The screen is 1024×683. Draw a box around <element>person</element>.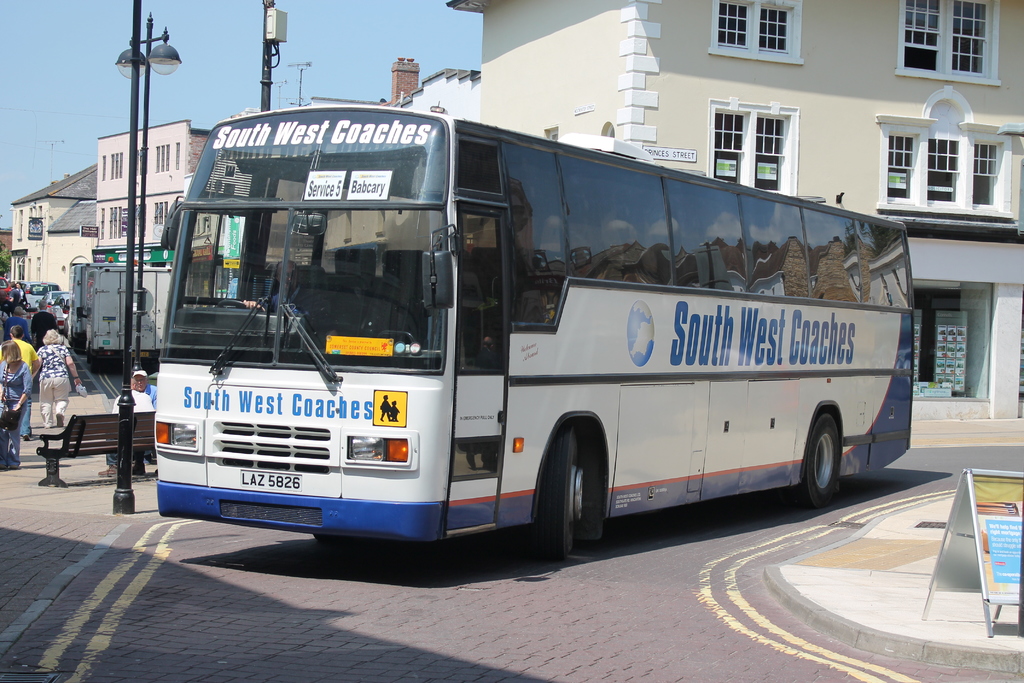
<box>1,321,49,382</box>.
